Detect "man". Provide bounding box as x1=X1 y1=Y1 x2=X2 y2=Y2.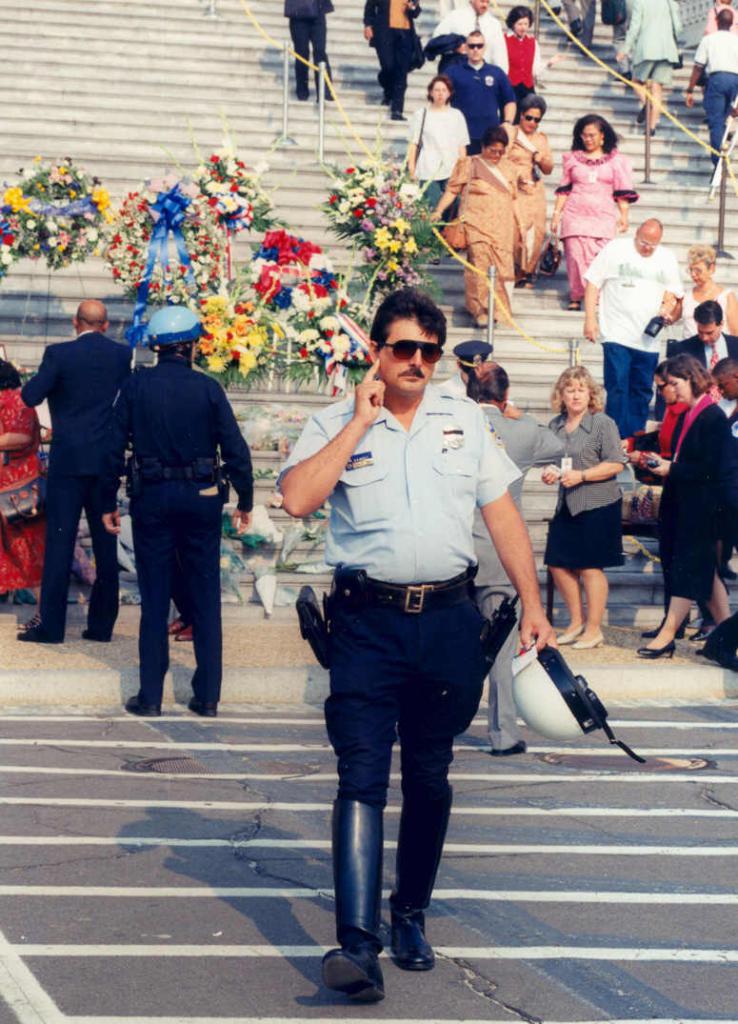
x1=282 y1=0 x2=336 y2=95.
